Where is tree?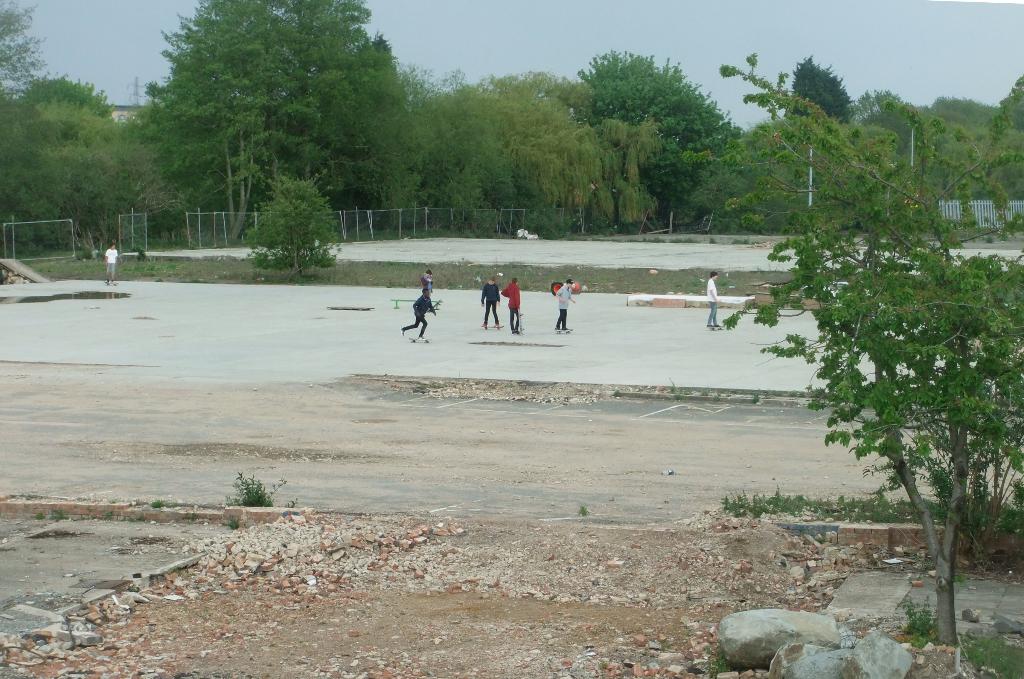
(left=478, top=67, right=652, bottom=237).
